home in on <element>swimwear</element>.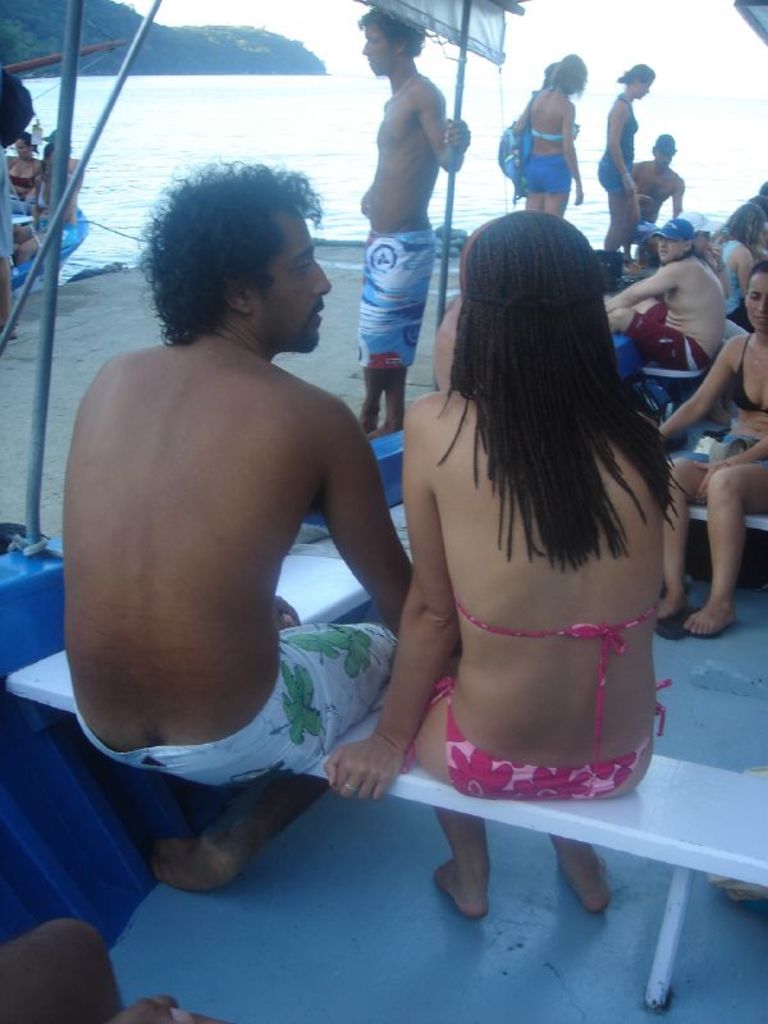
Homed in at box=[0, 157, 38, 198].
